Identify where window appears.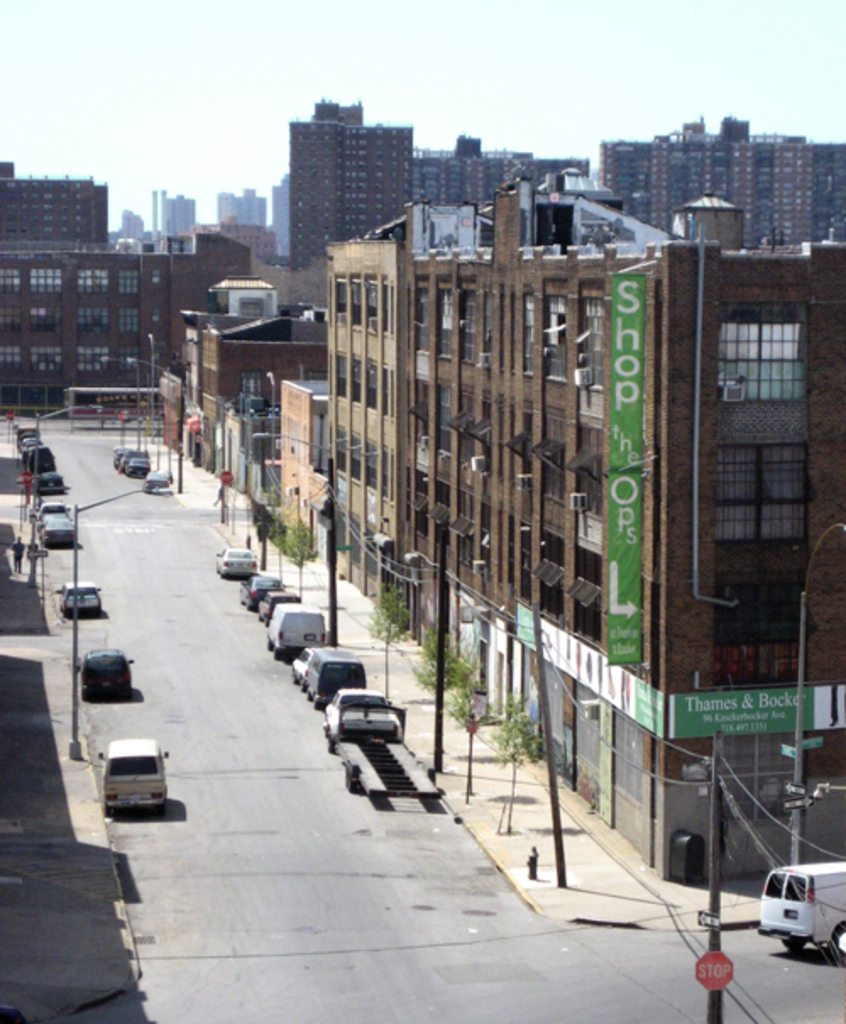
Appears at 34, 347, 66, 369.
